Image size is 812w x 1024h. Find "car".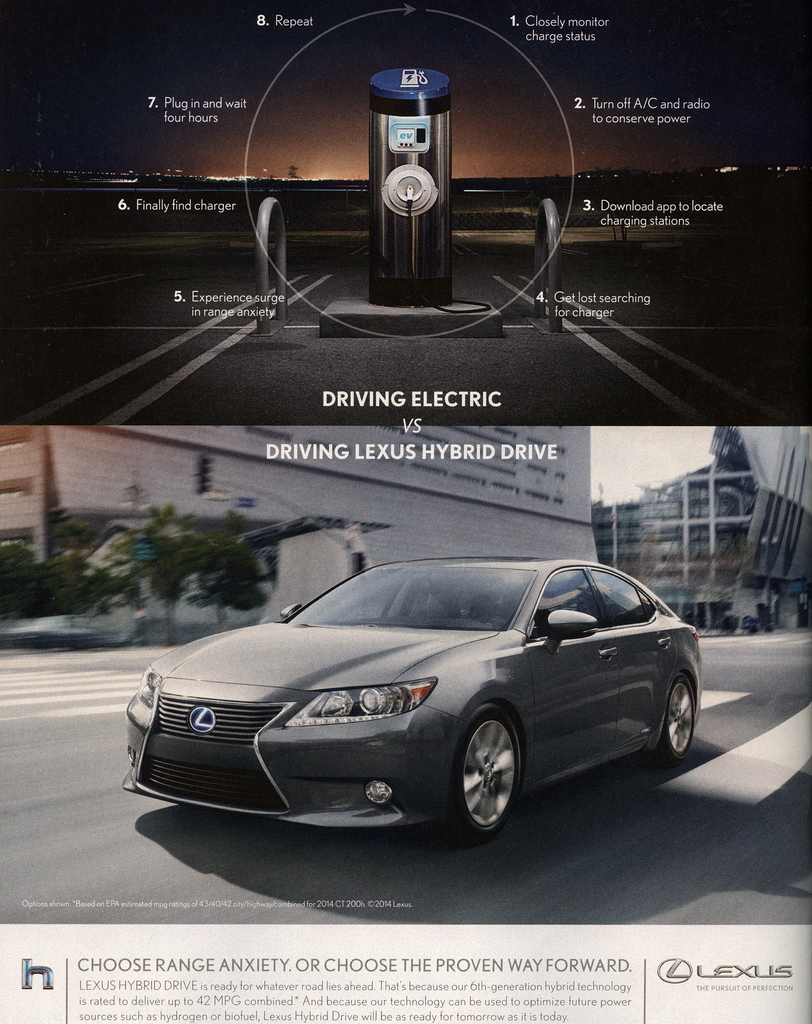
121/557/704/844.
